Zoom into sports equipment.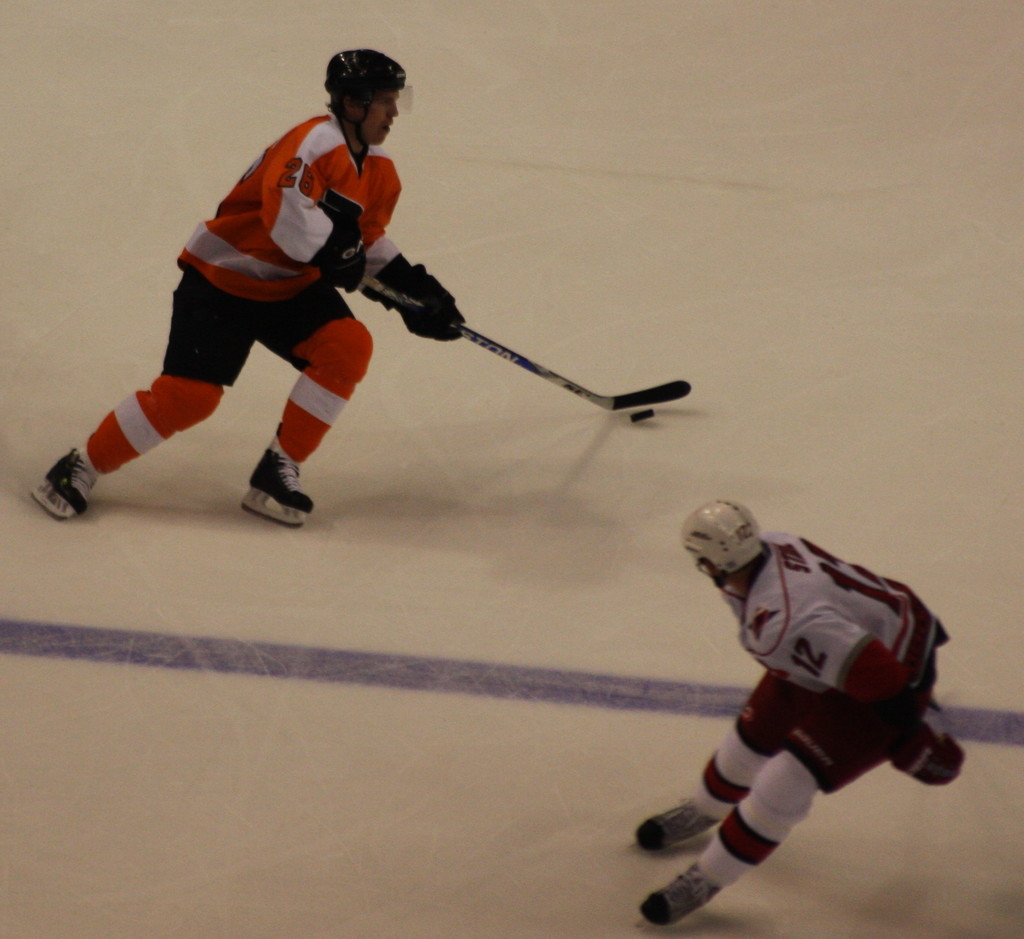
Zoom target: pyautogui.locateOnScreen(242, 440, 319, 532).
